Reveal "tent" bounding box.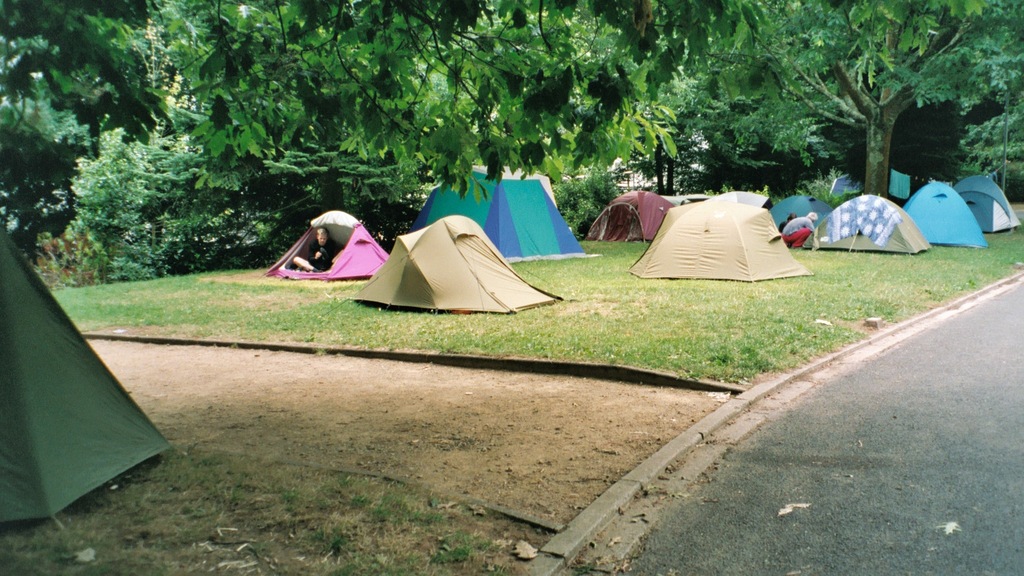
Revealed: l=409, t=159, r=591, b=261.
